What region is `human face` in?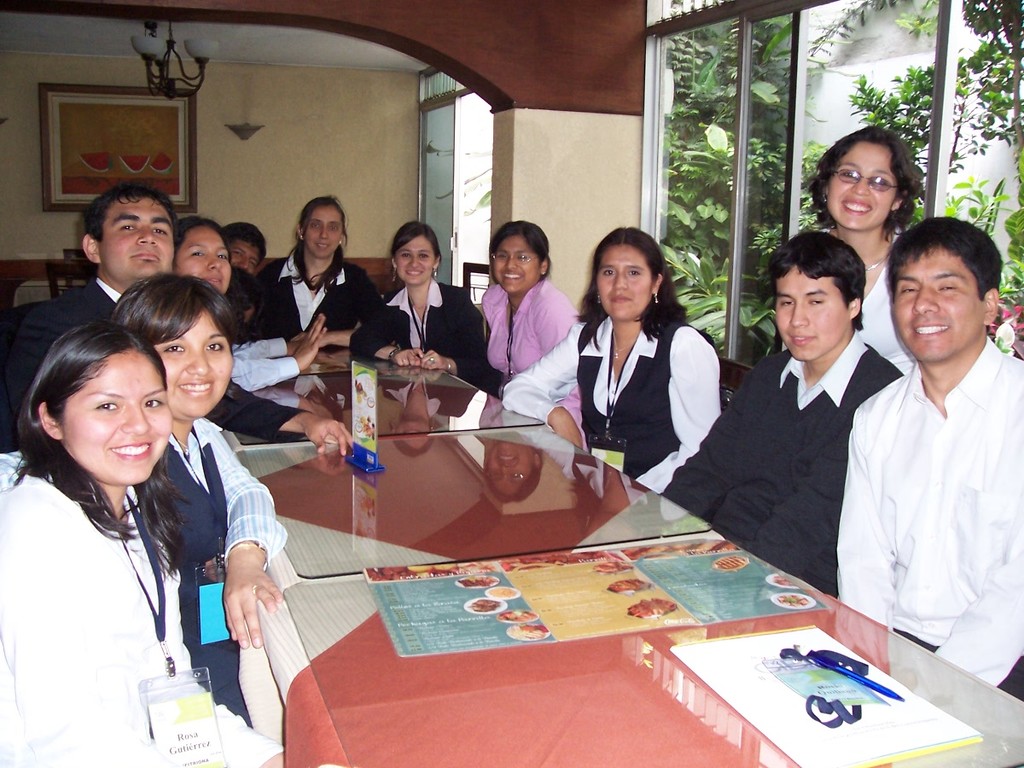
<region>177, 224, 230, 291</region>.
